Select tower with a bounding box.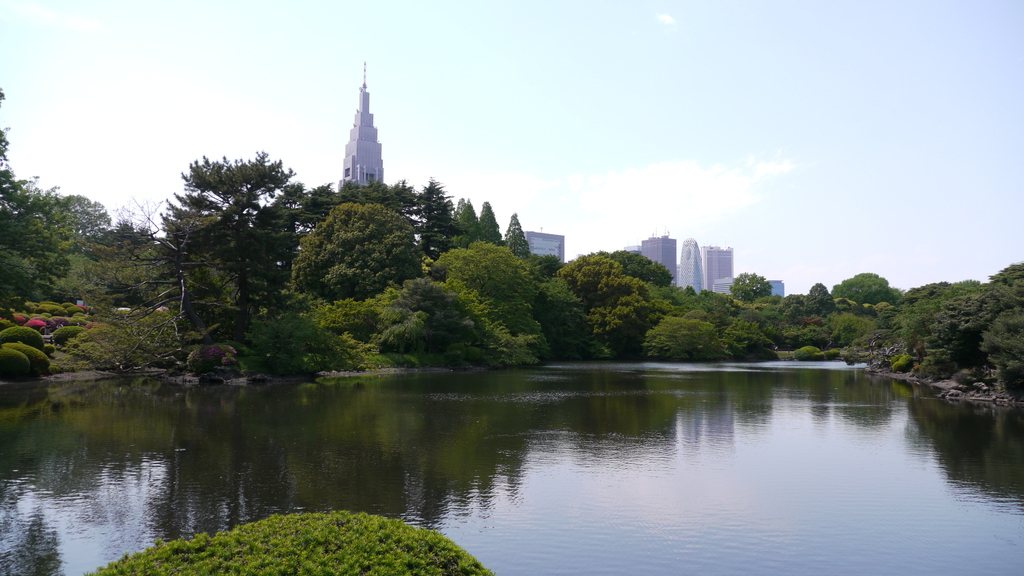
{"left": 681, "top": 243, "right": 699, "bottom": 289}.
